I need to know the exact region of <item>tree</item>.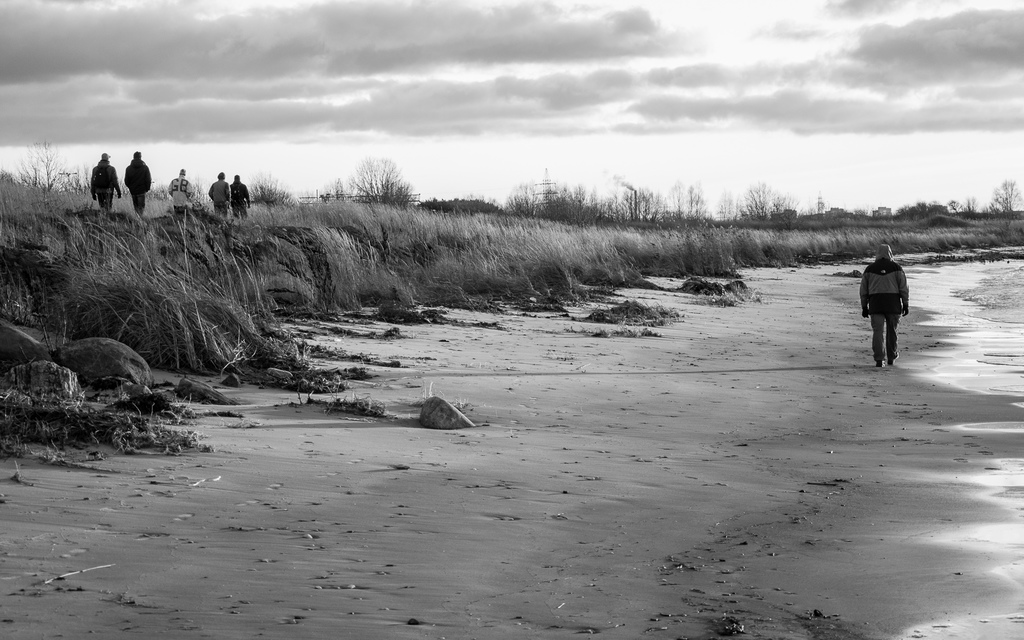
Region: bbox=[991, 182, 1023, 210].
